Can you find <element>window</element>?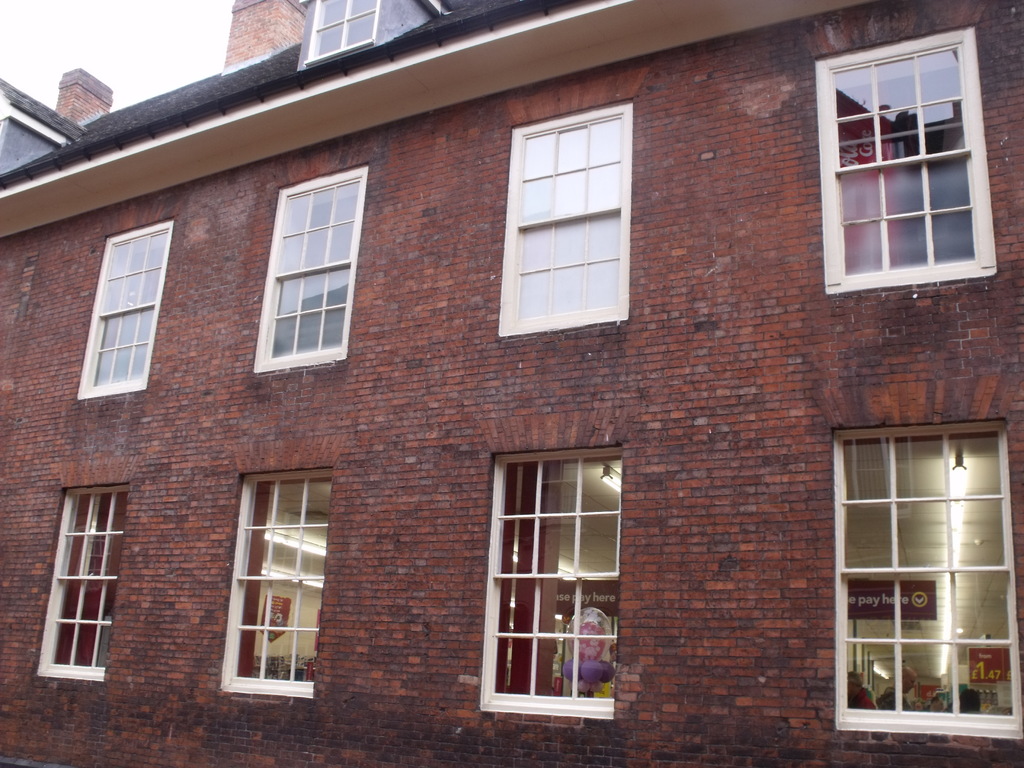
Yes, bounding box: region(253, 167, 369, 373).
